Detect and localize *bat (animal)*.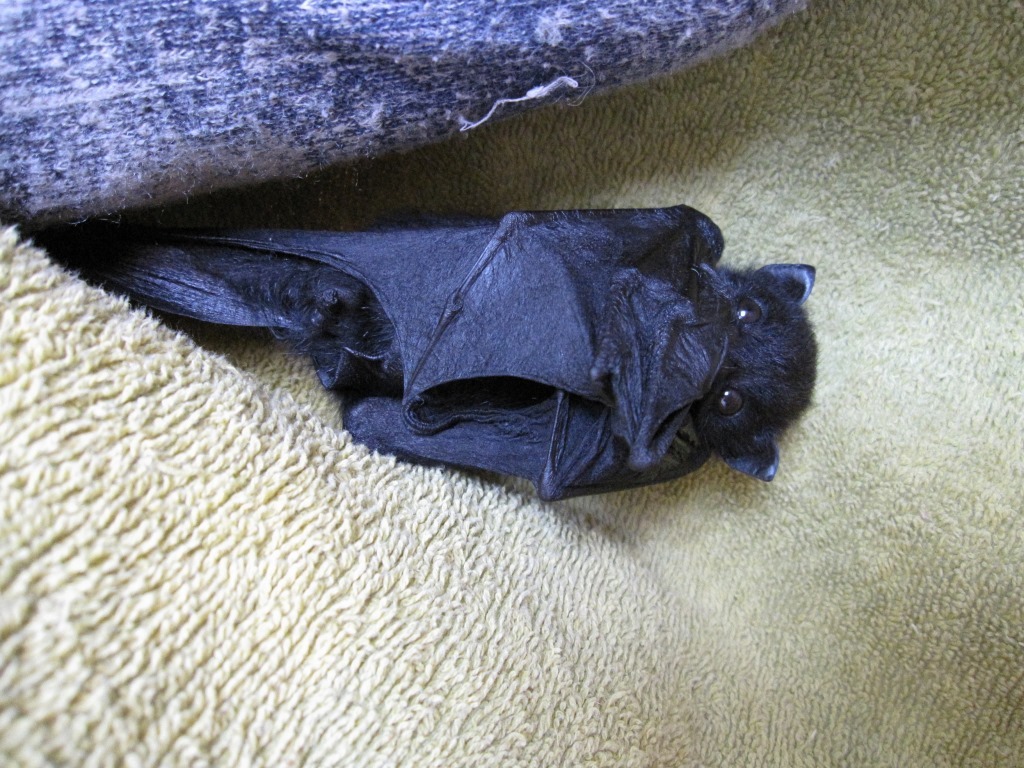
Localized at (36, 199, 821, 509).
